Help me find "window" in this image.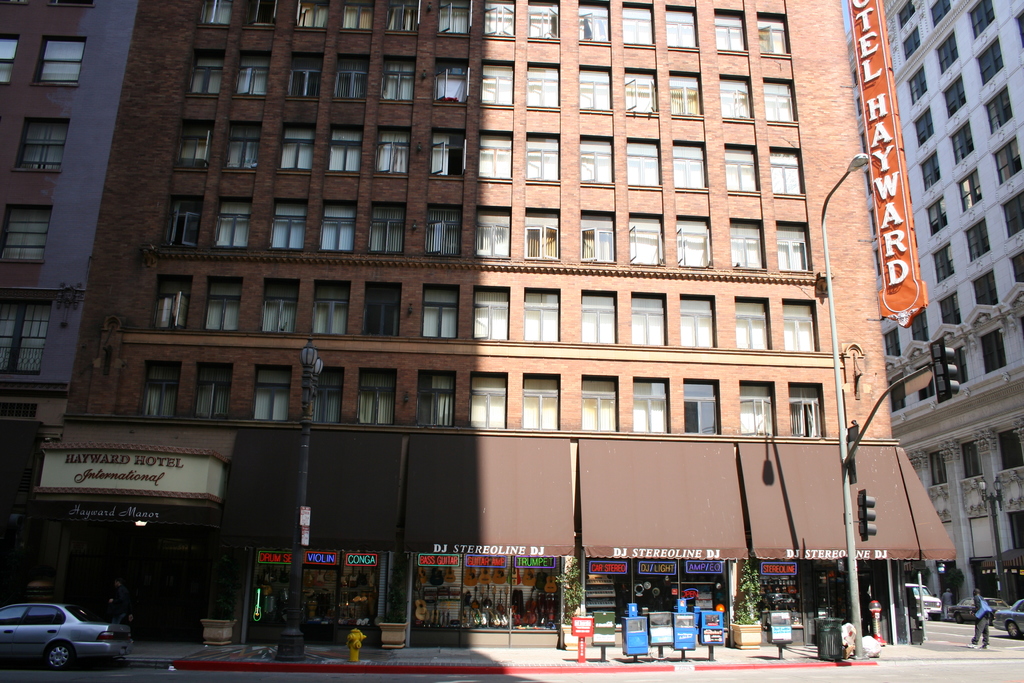
Found it: detection(665, 4, 696, 49).
